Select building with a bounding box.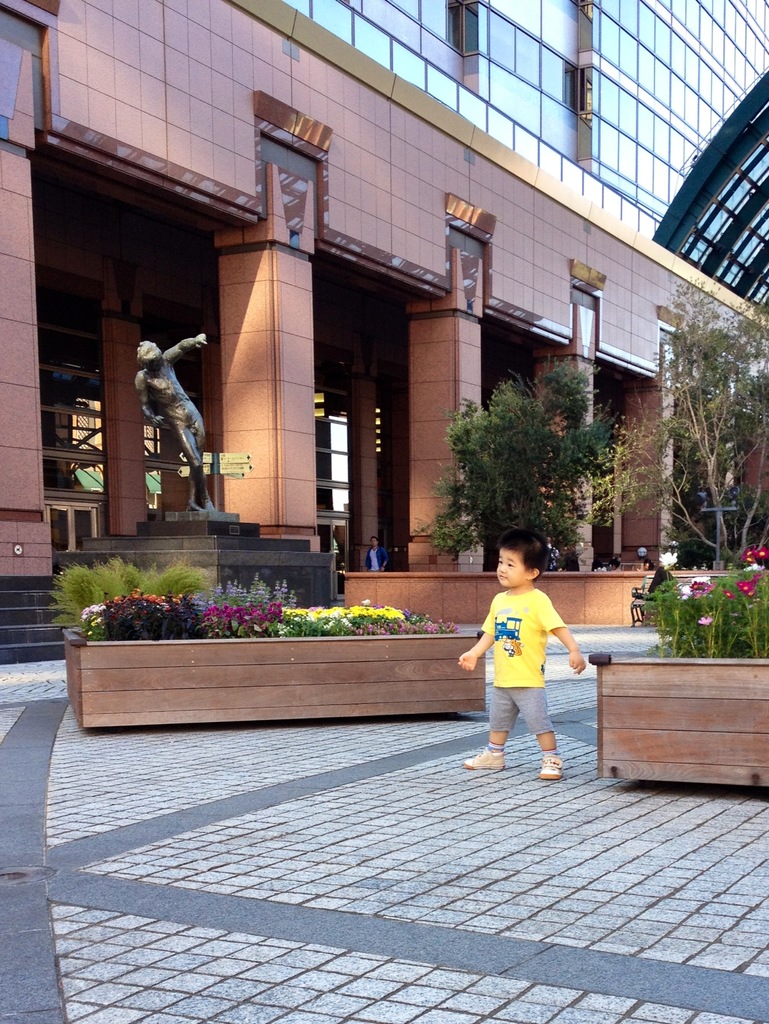
Rect(0, 0, 768, 669).
